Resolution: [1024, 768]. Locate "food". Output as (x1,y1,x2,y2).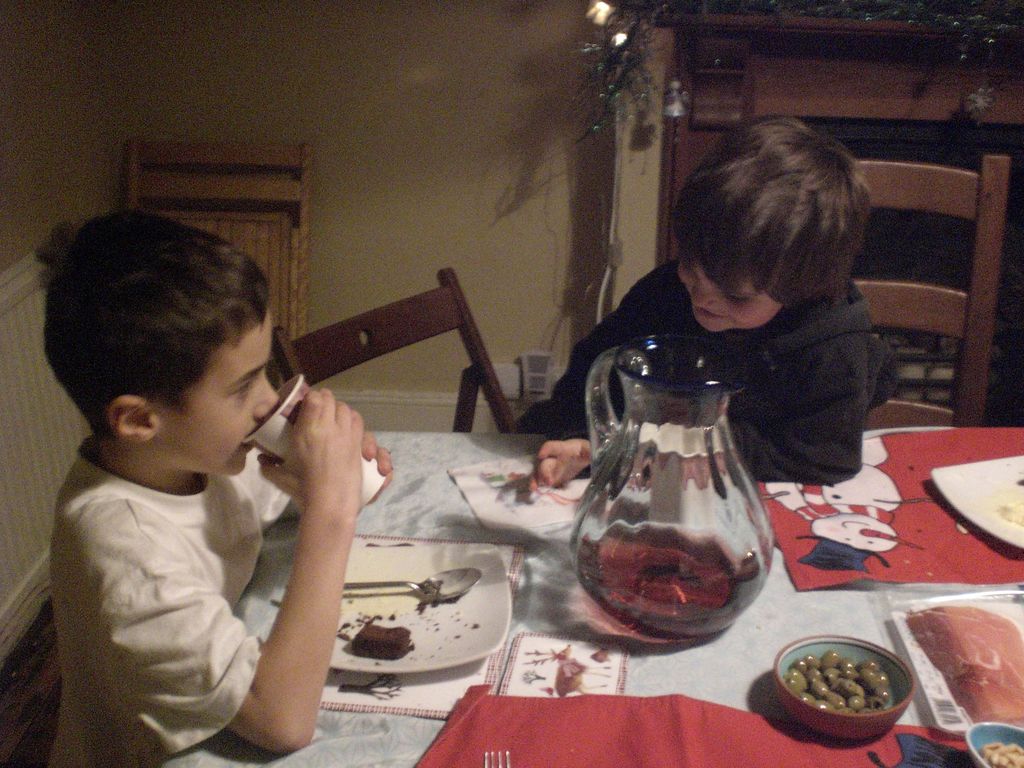
(906,603,1023,727).
